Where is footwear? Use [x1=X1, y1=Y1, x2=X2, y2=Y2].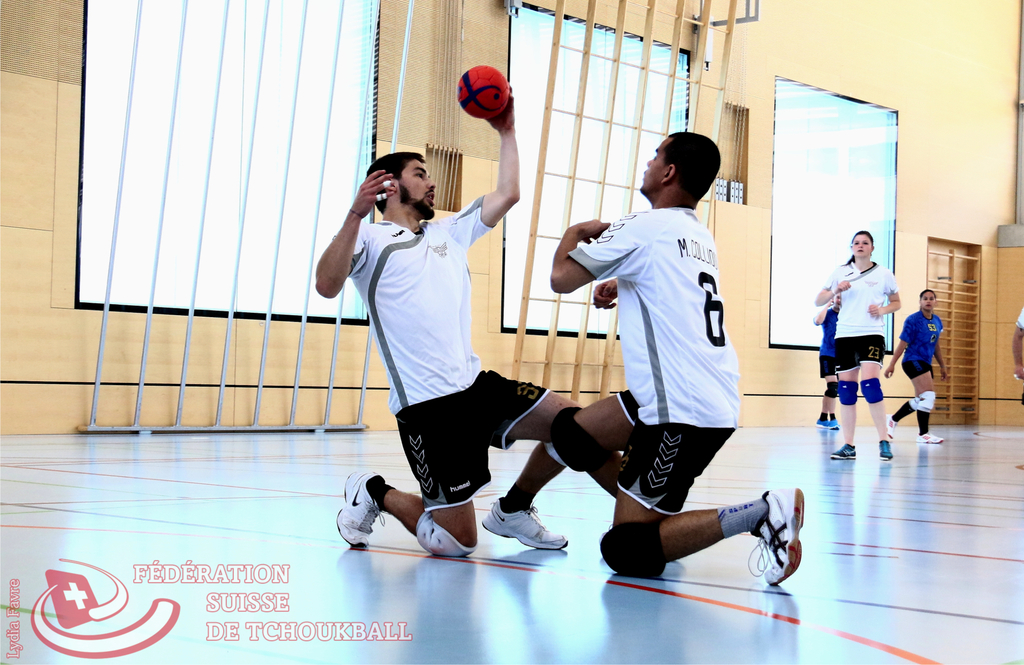
[x1=328, y1=473, x2=387, y2=550].
